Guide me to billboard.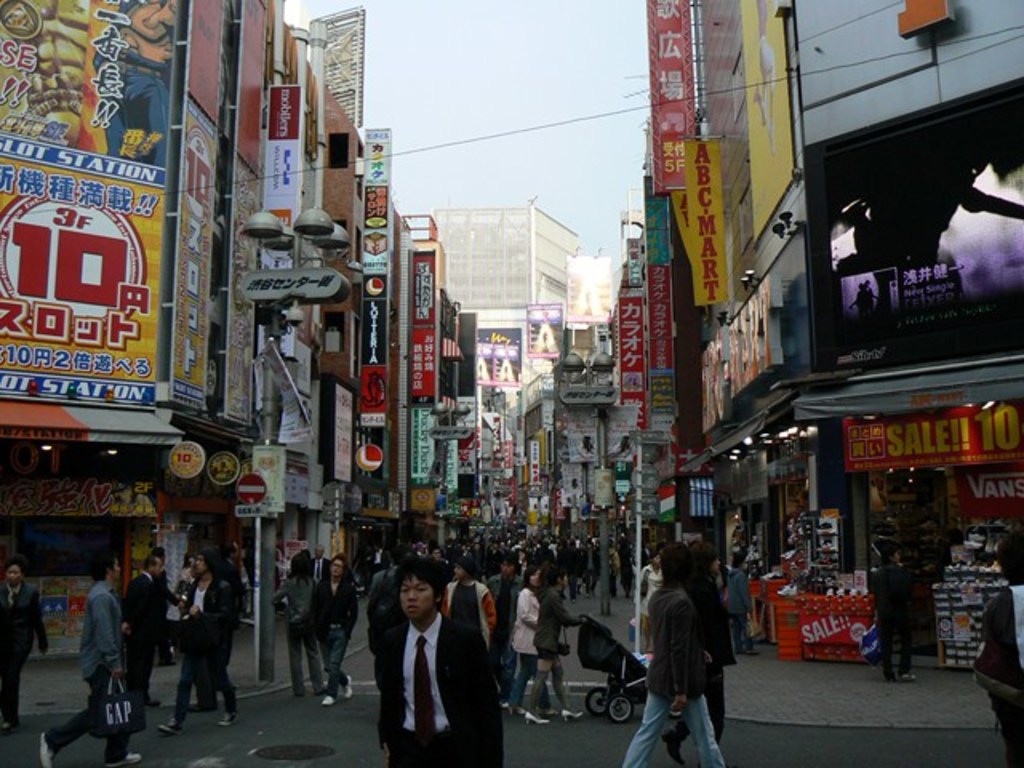
Guidance: (216,155,259,421).
